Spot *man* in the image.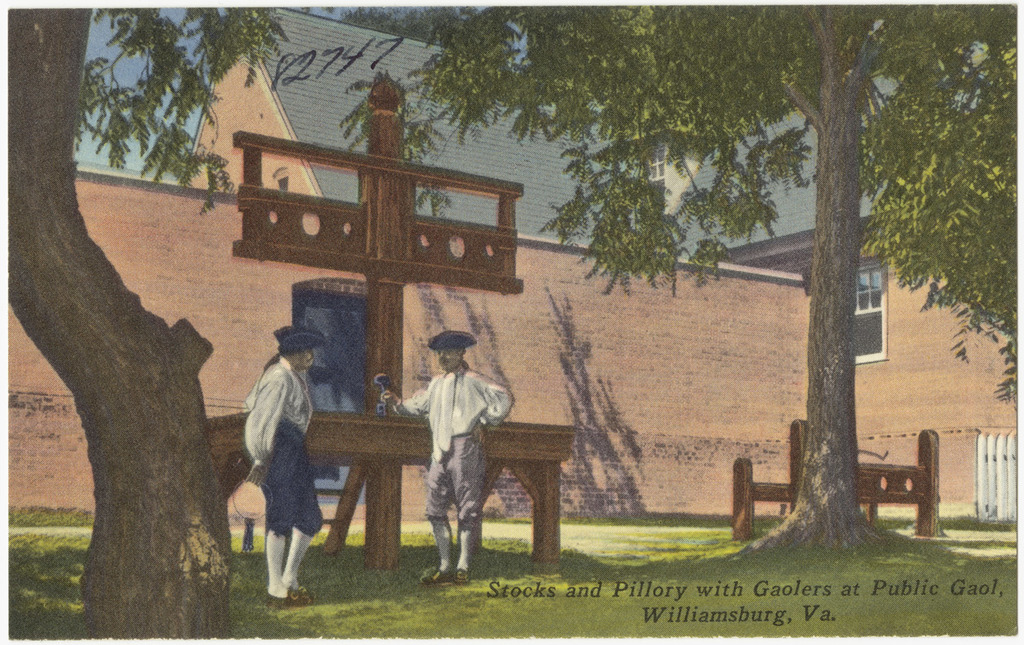
*man* found at left=414, top=326, right=500, bottom=589.
